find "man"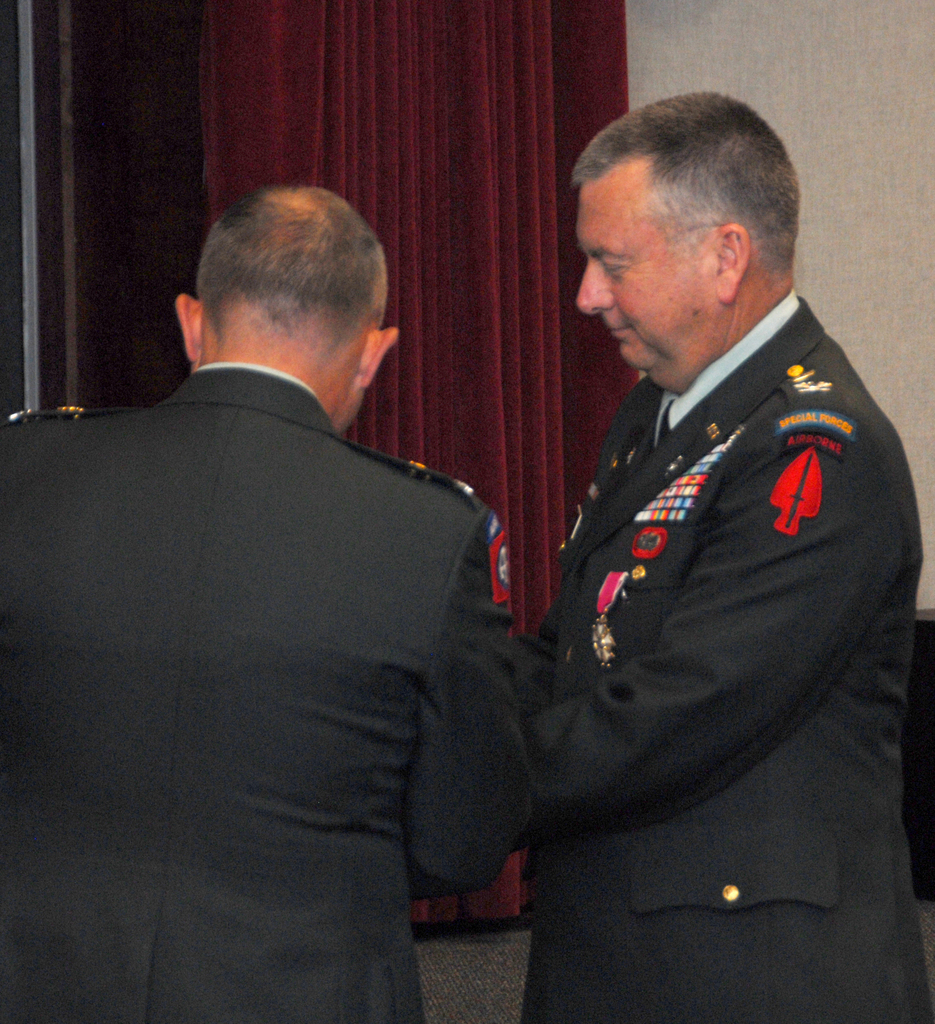
crop(514, 88, 927, 1023)
